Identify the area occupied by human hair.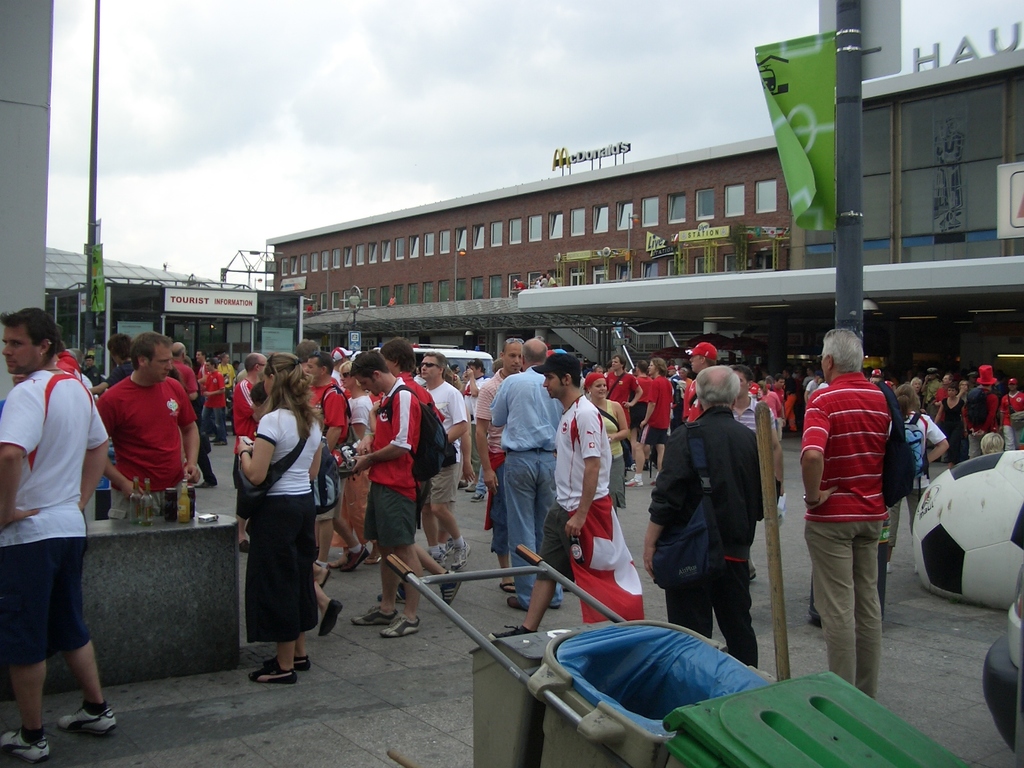
Area: l=451, t=362, r=458, b=371.
